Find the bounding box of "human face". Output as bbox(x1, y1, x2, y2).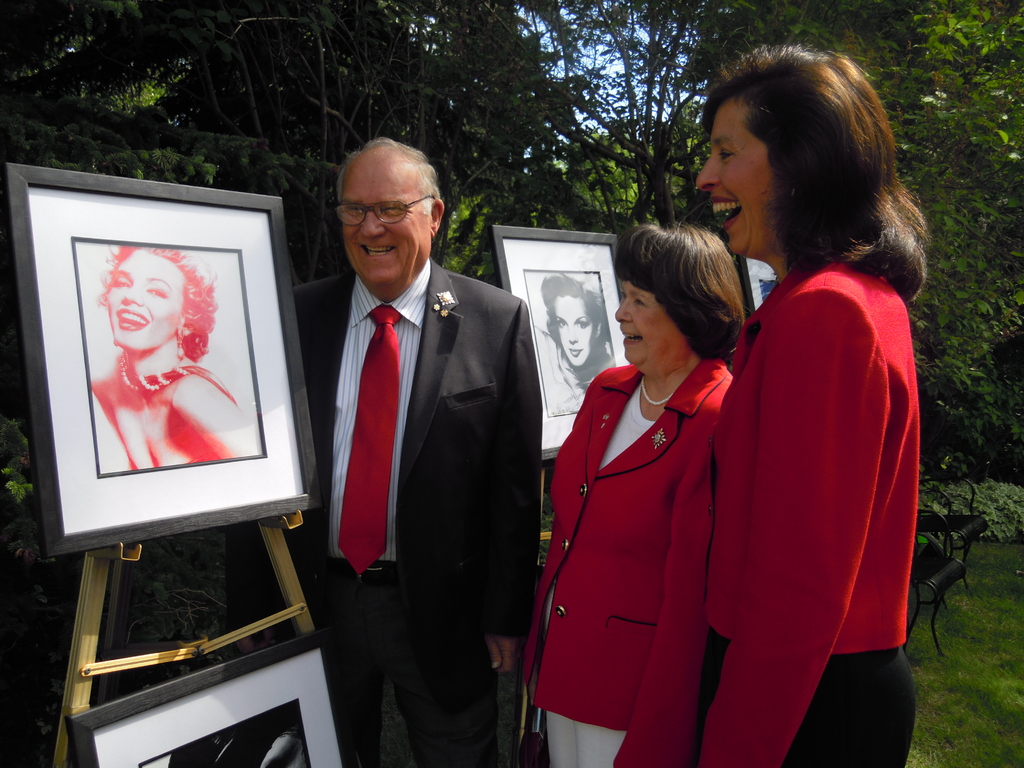
bbox(690, 95, 778, 262).
